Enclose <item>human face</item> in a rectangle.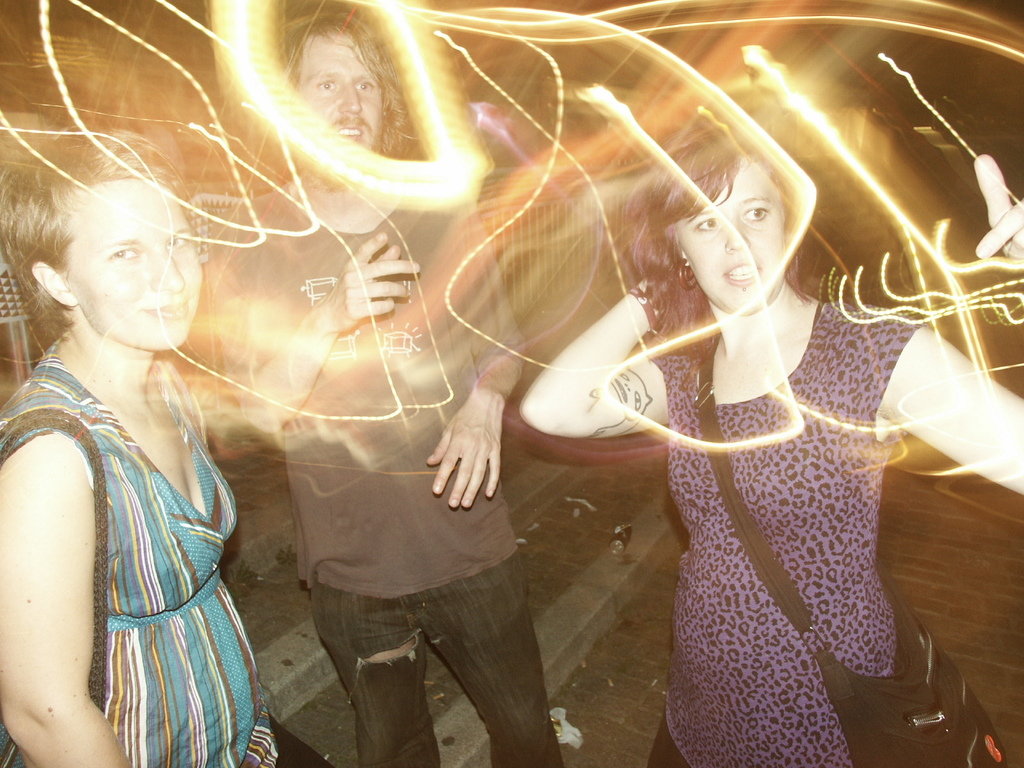
Rect(285, 31, 382, 186).
